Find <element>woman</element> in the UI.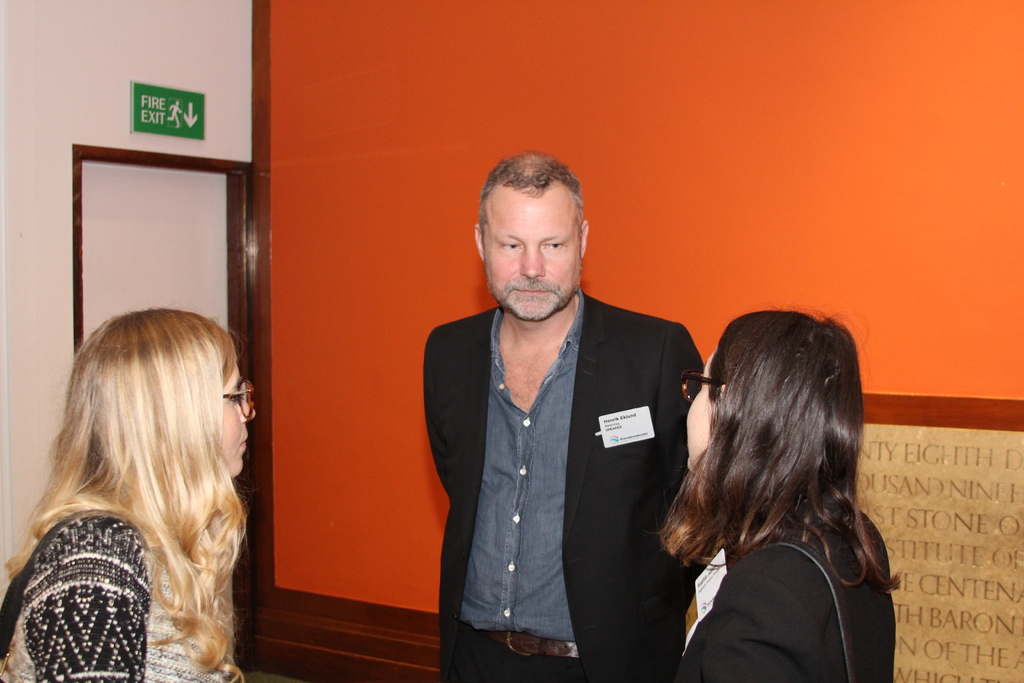
UI element at [x1=0, y1=308, x2=257, y2=682].
